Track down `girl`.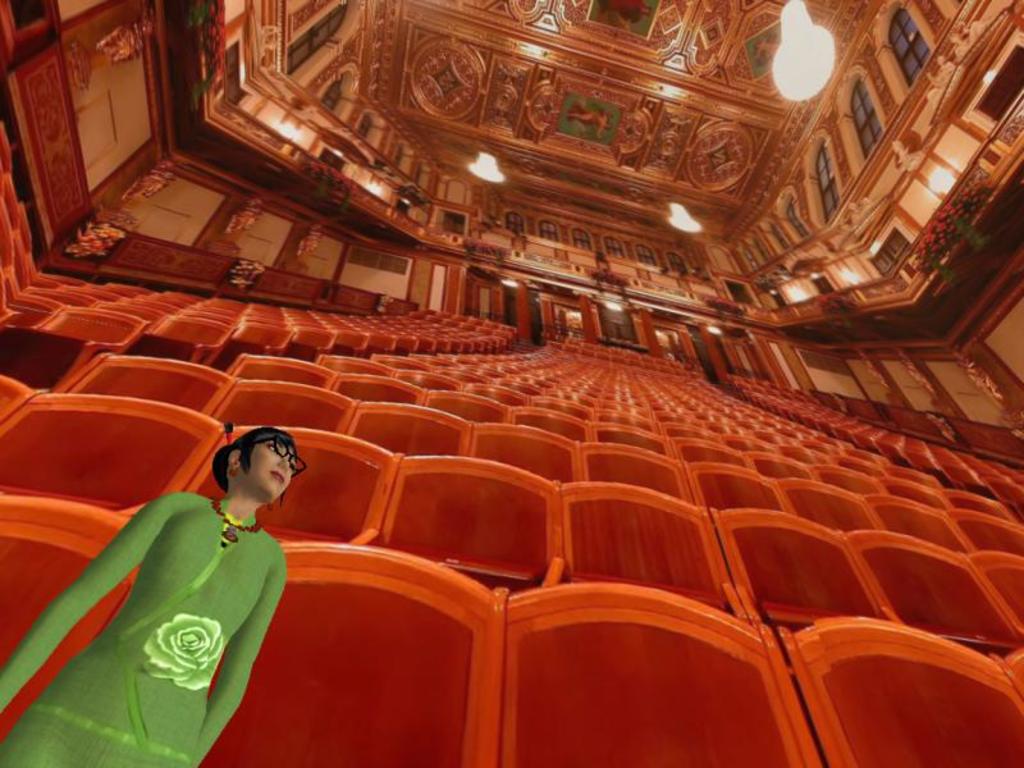
Tracked to 0:426:306:767.
